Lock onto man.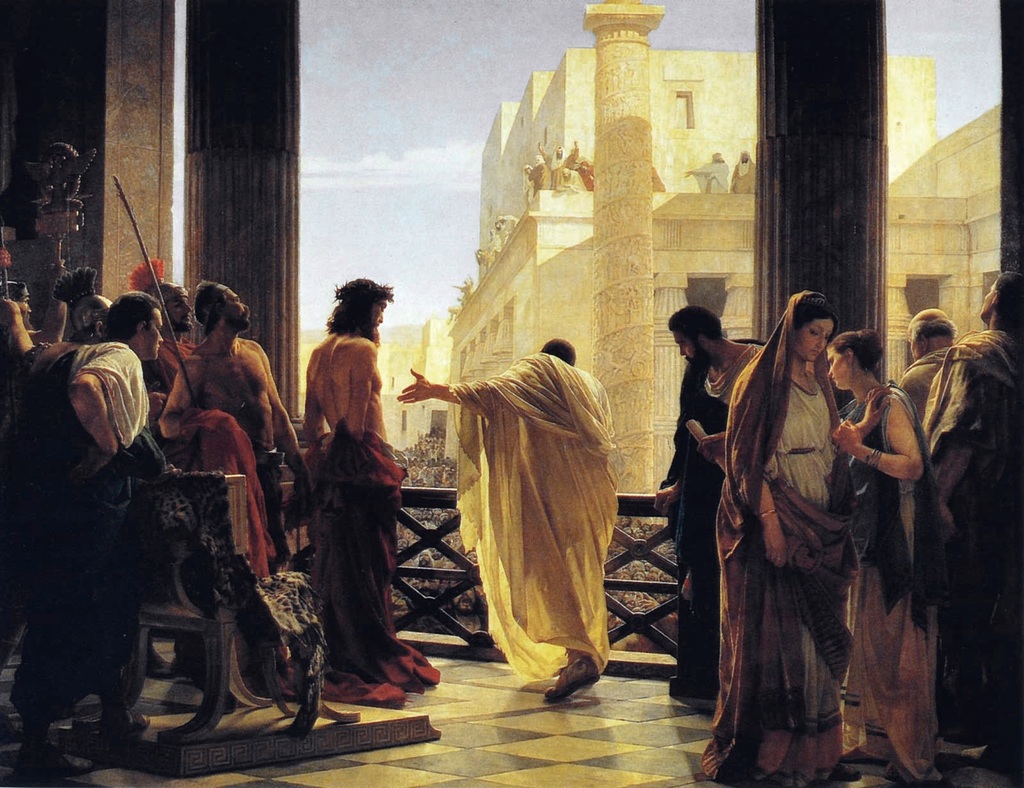
Locked: bbox=[651, 308, 766, 712].
